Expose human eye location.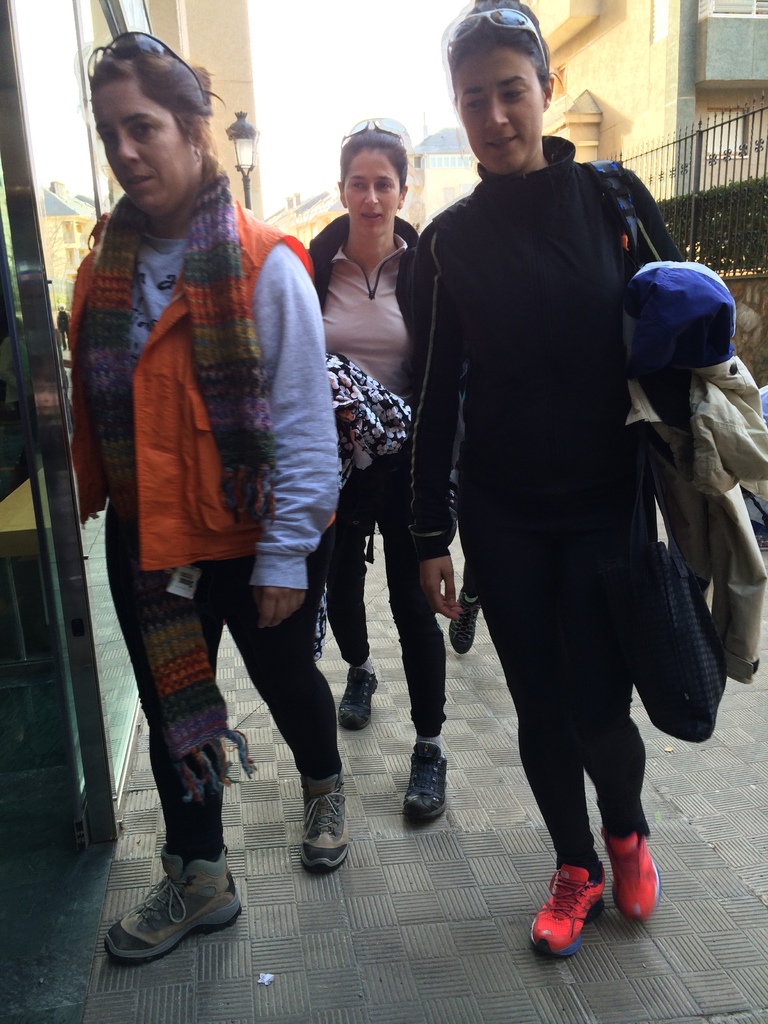
Exposed at [left=345, top=179, right=366, bottom=191].
